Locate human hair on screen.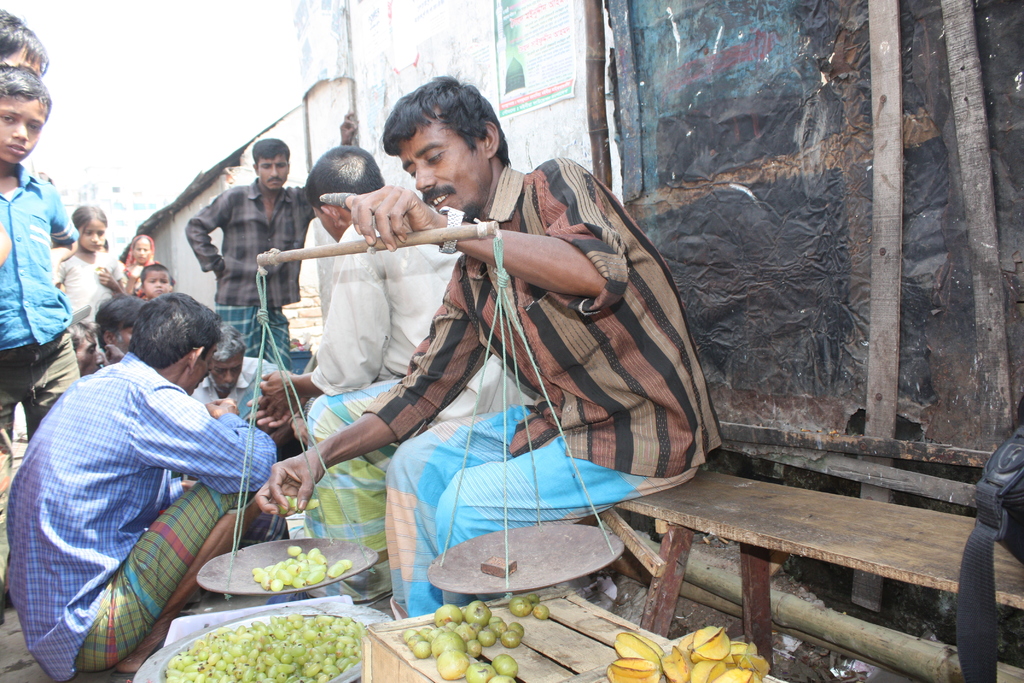
On screen at 97:293:145:352.
